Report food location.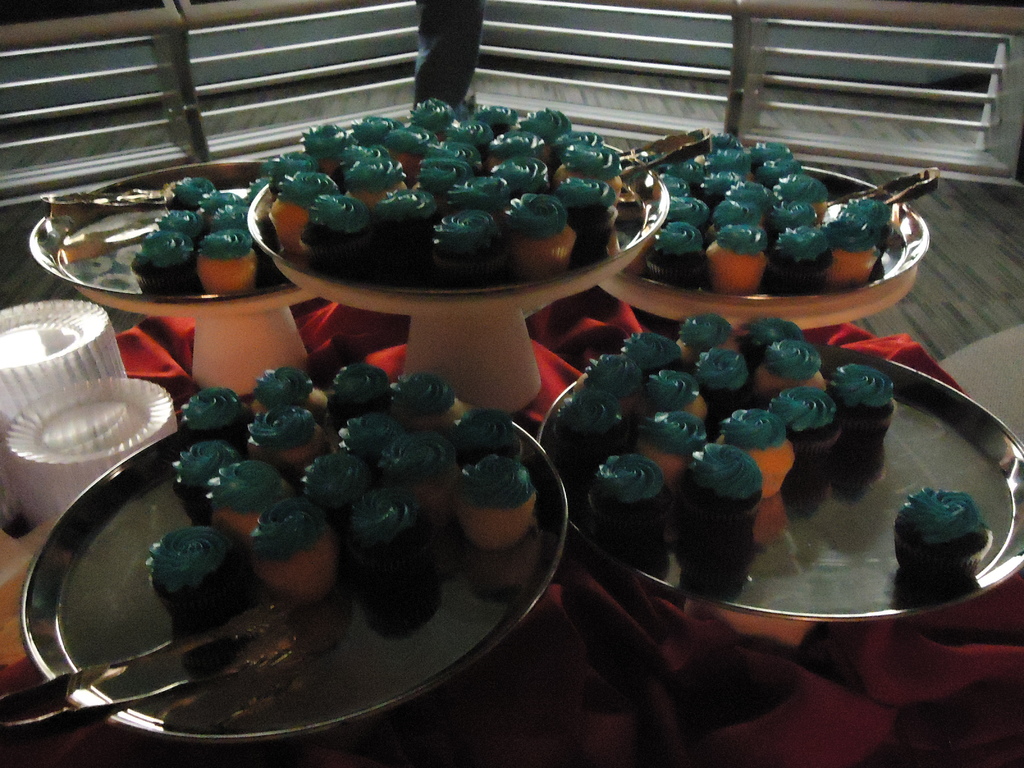
Report: bbox=[185, 385, 241, 449].
